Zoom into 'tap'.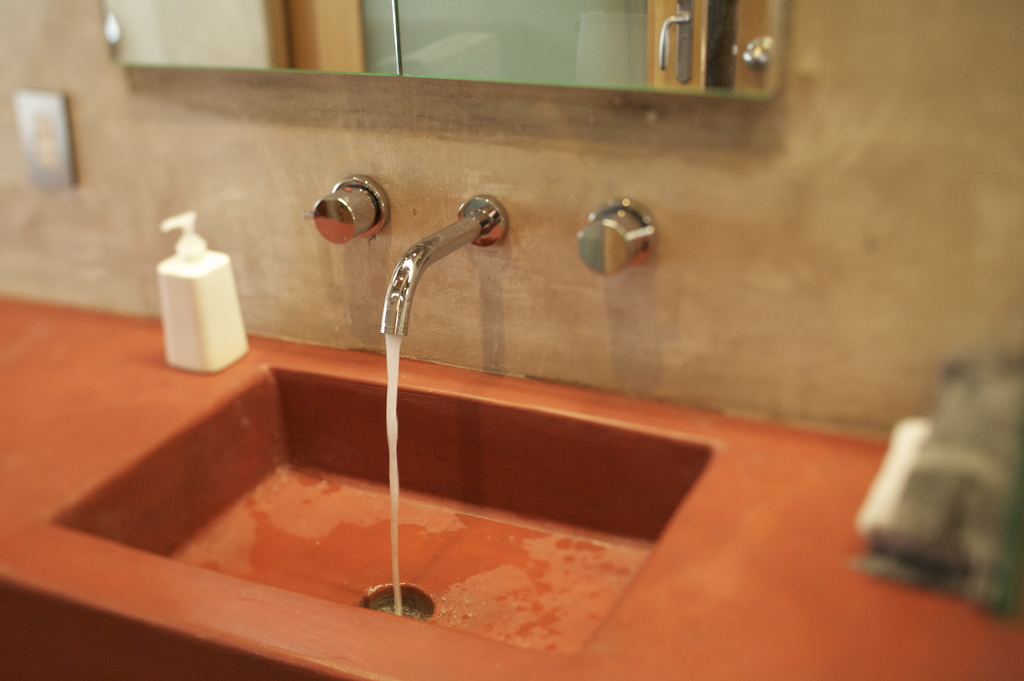
Zoom target: <region>375, 194, 512, 342</region>.
